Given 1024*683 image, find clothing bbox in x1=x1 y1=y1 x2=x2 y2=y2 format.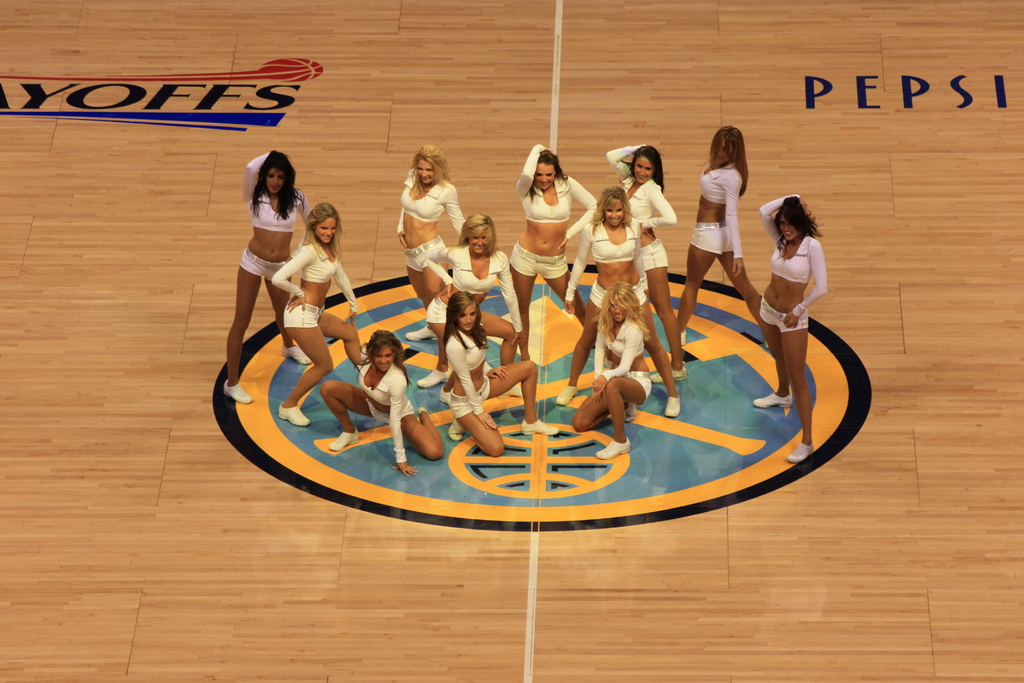
x1=363 y1=393 x2=415 y2=422.
